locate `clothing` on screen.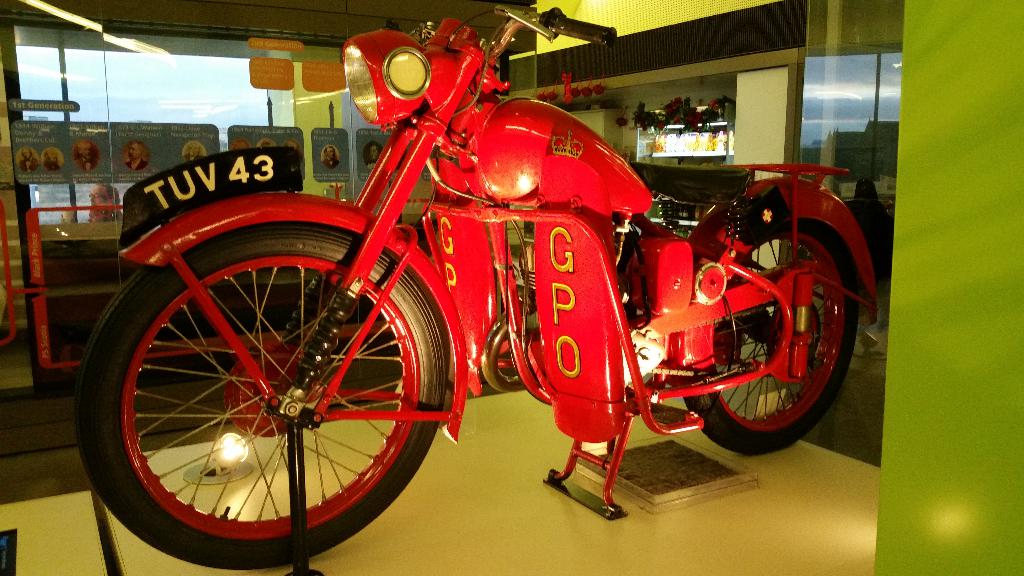
On screen at bbox=[321, 159, 338, 170].
